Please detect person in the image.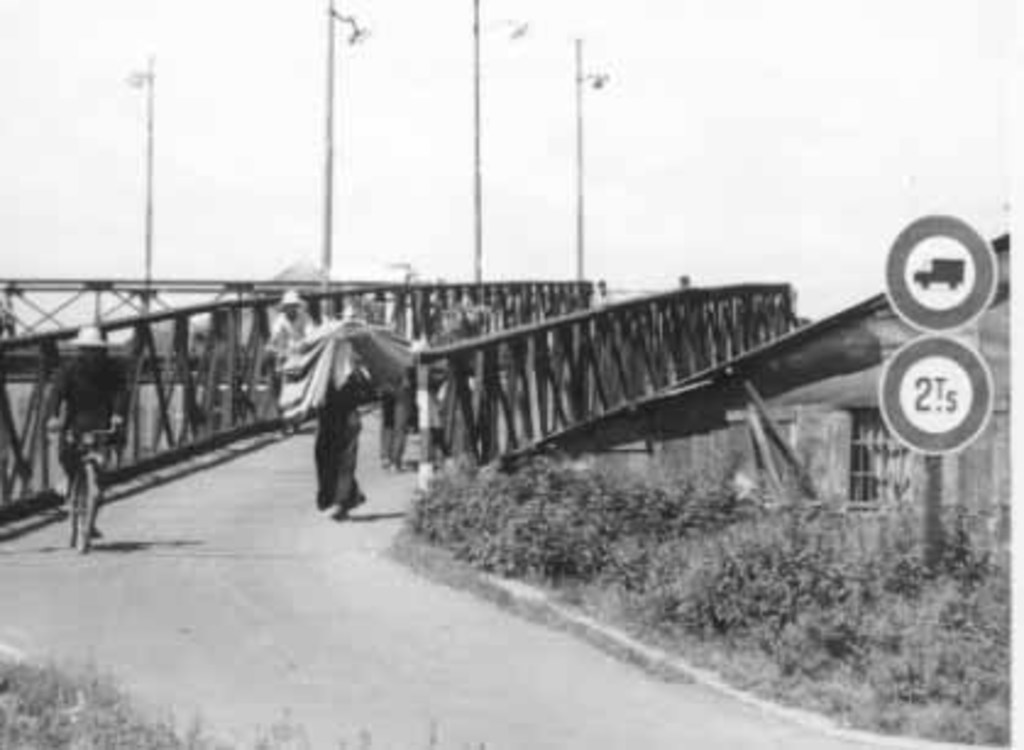
region(46, 330, 132, 491).
